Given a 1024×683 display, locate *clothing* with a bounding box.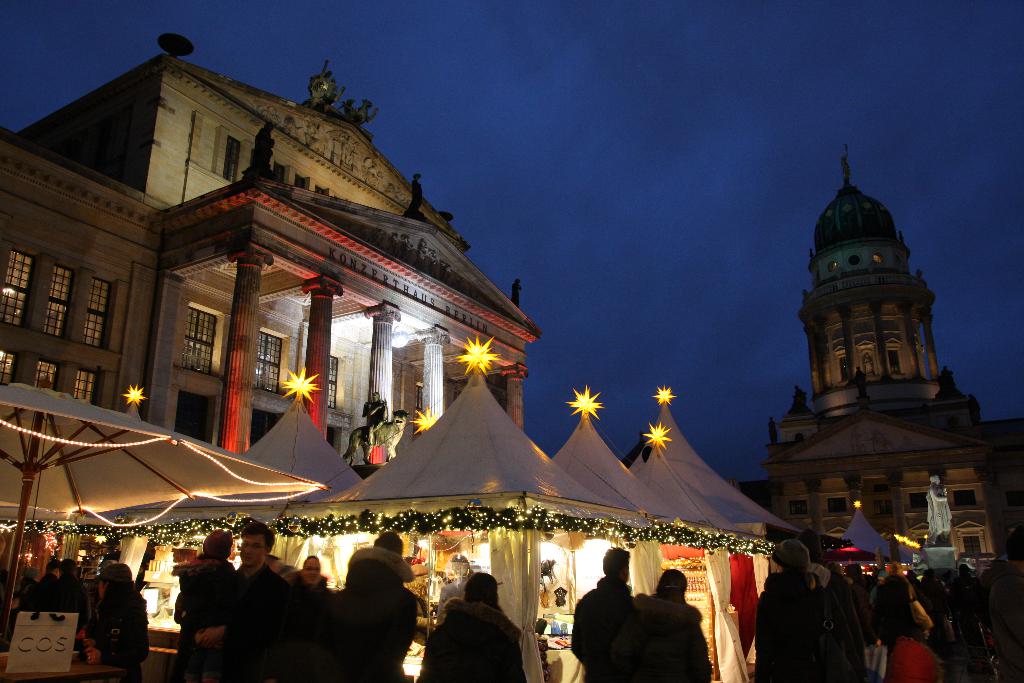
Located: <region>77, 589, 150, 682</region>.
